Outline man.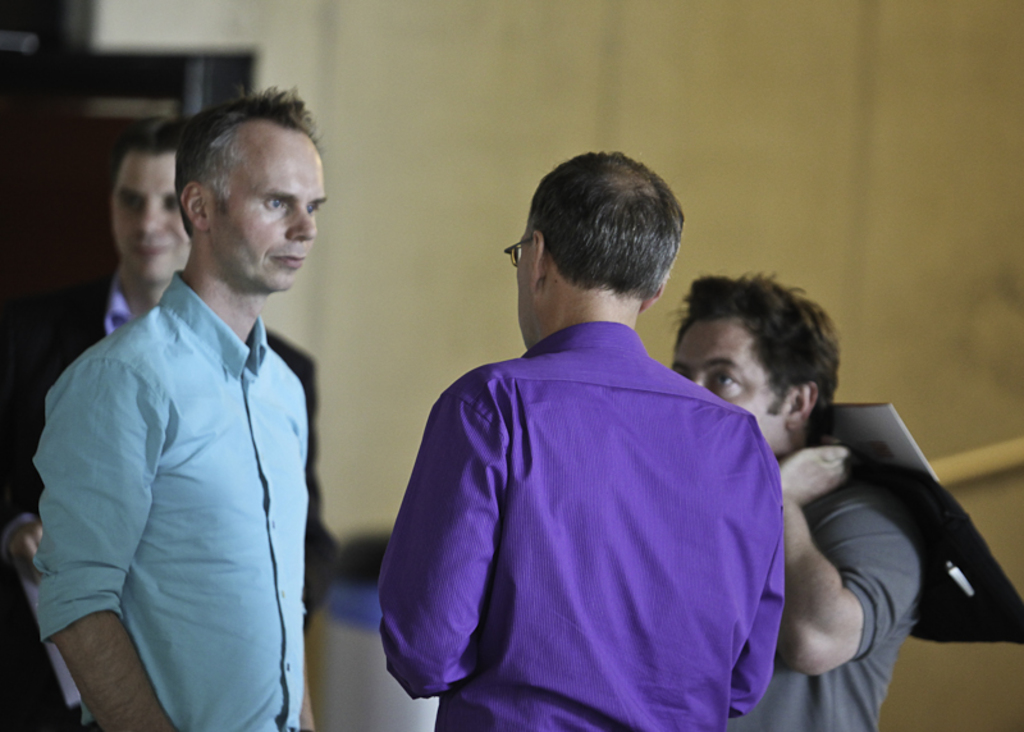
Outline: (x1=19, y1=113, x2=329, y2=731).
